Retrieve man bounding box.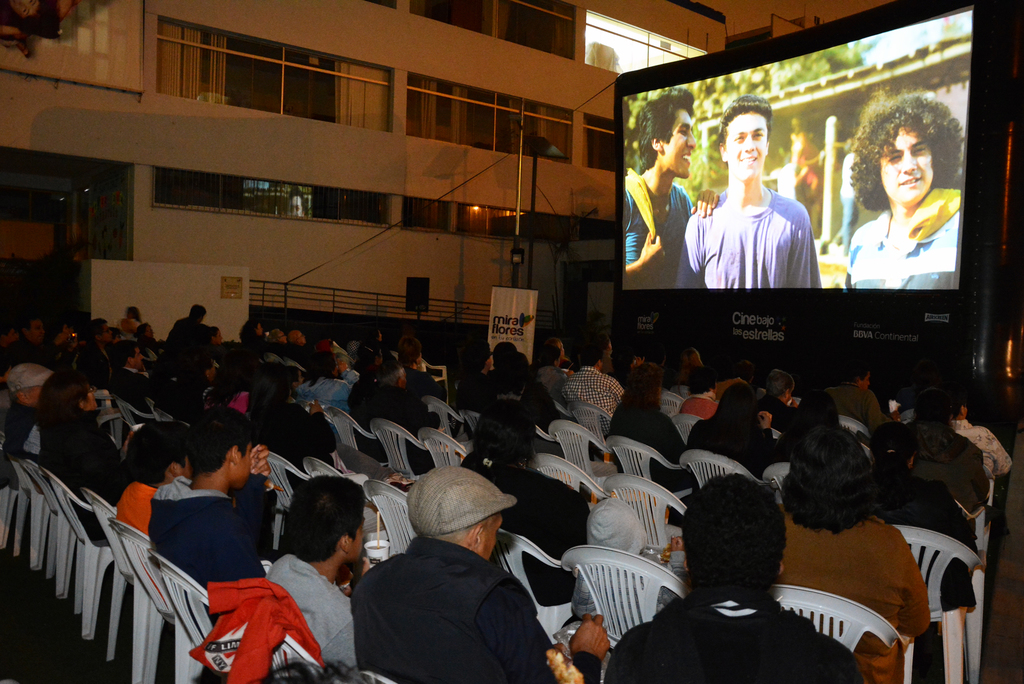
Bounding box: [673,96,821,290].
